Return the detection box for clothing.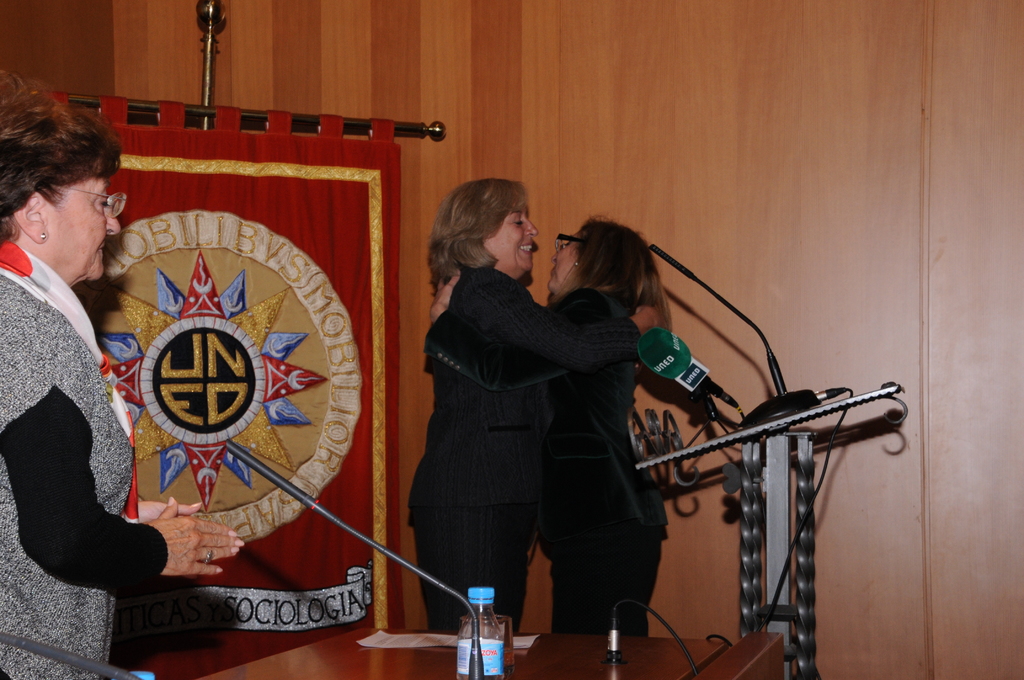
box(8, 189, 143, 633).
